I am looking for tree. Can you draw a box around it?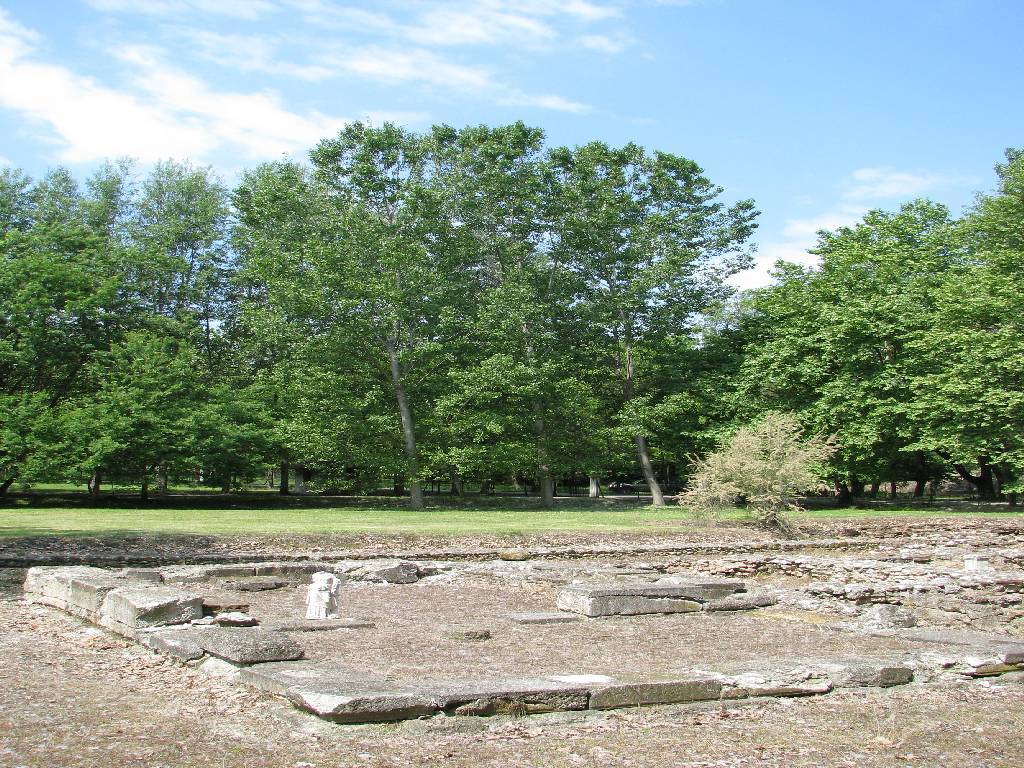
Sure, the bounding box is 238,97,515,503.
